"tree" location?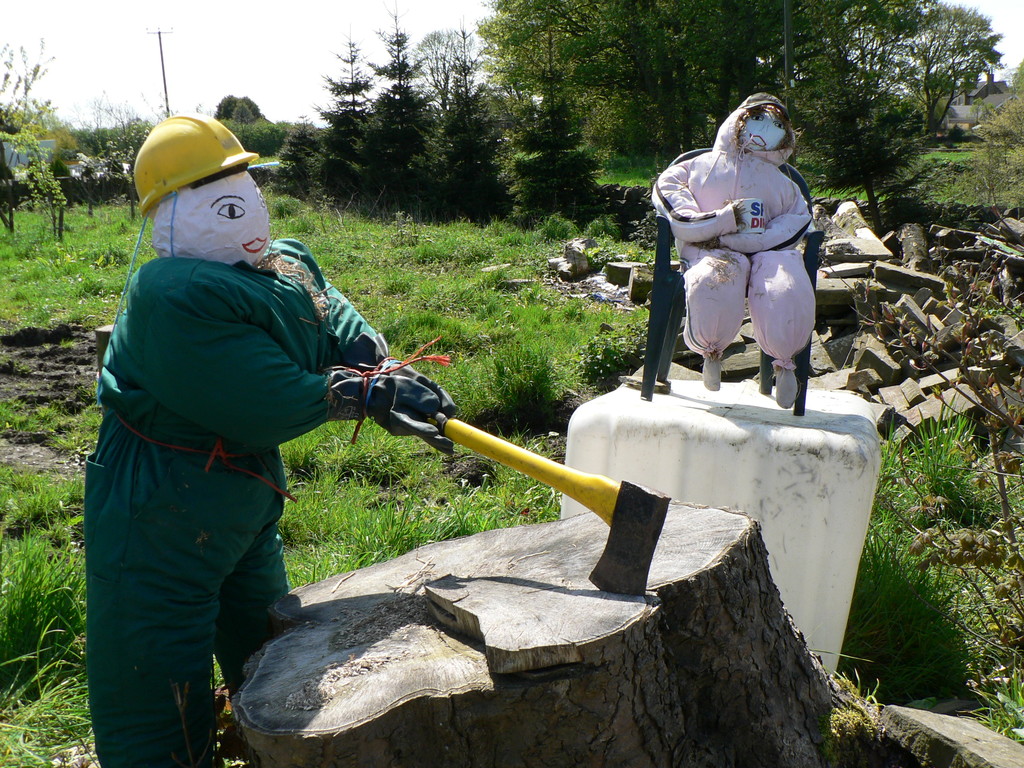
left=996, top=57, right=1023, bottom=161
